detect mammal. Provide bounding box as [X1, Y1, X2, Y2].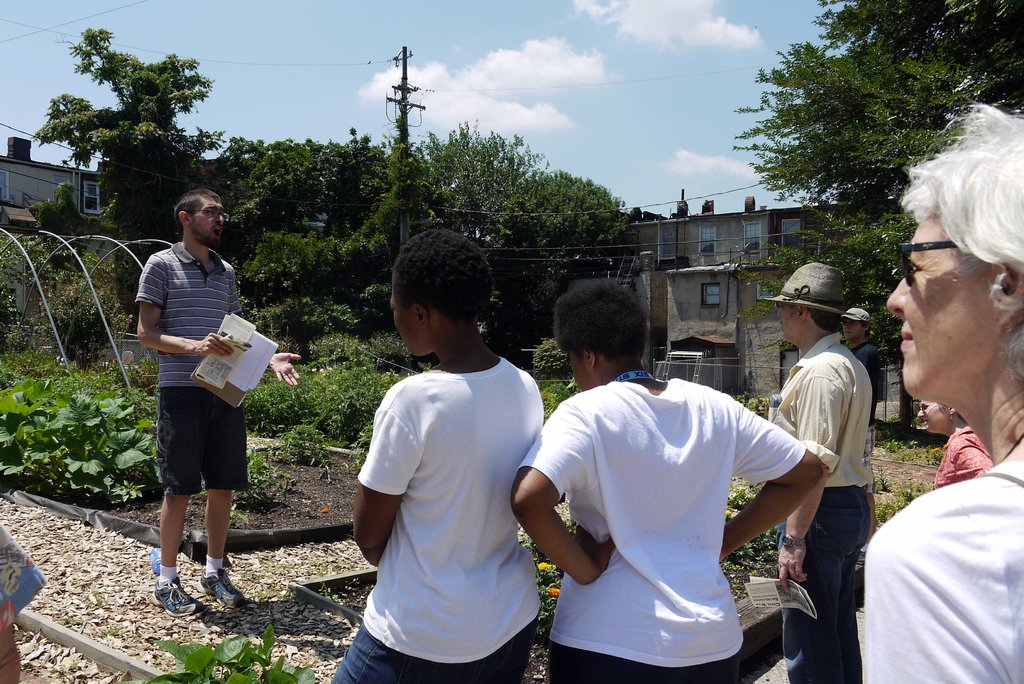
[916, 399, 995, 484].
